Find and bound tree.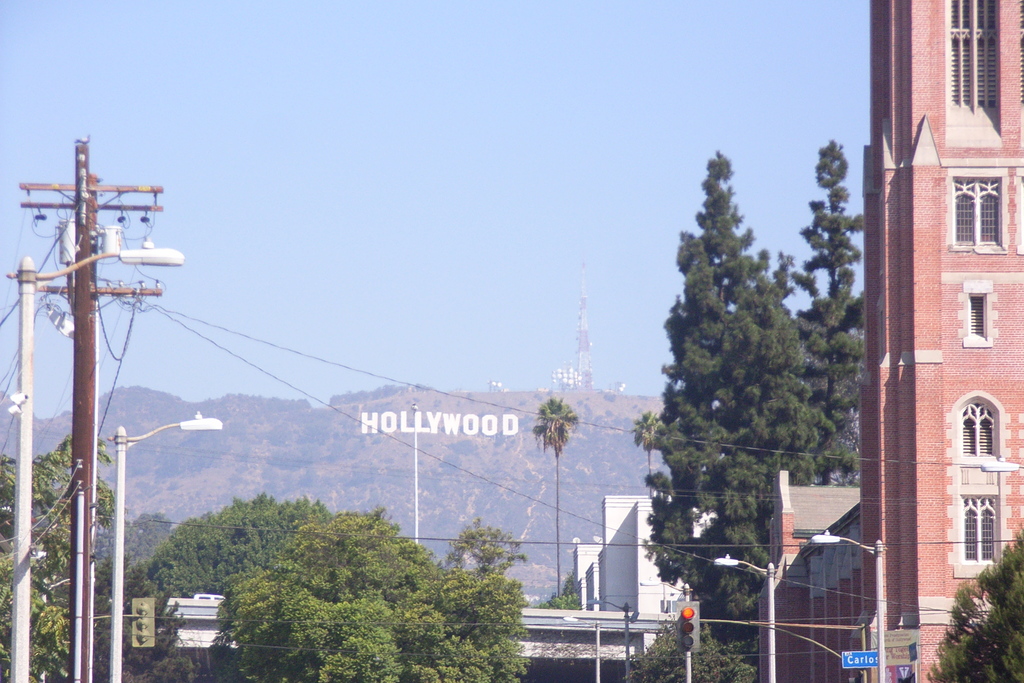
Bound: [0, 435, 116, 569].
